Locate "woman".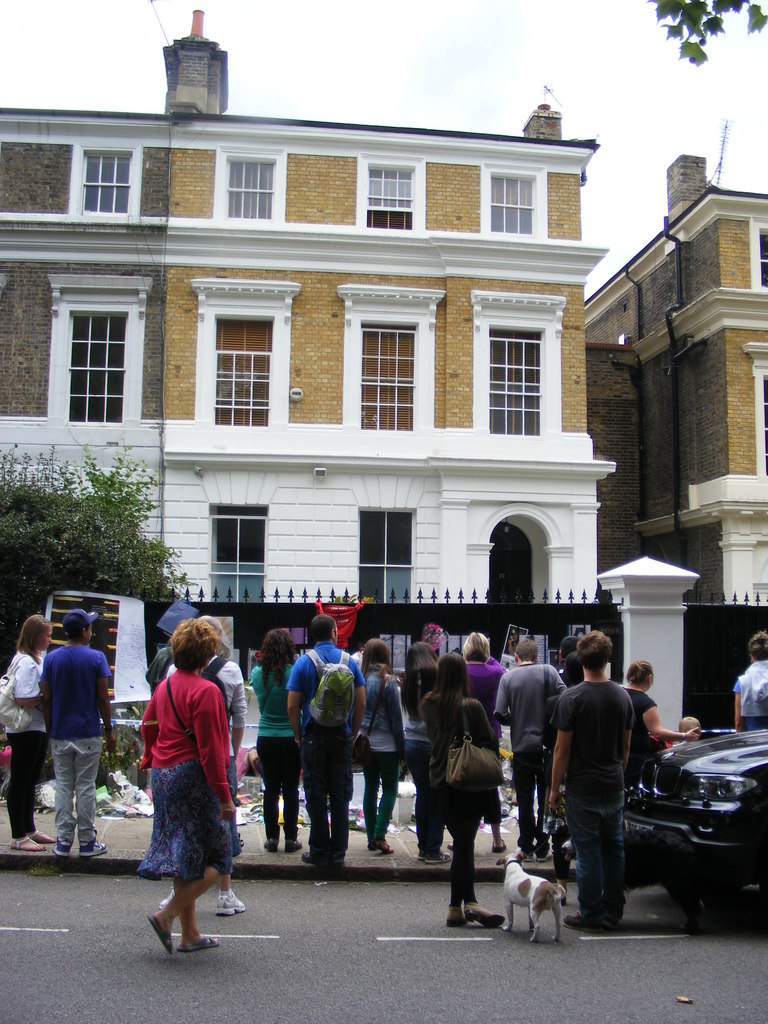
Bounding box: (366,637,392,851).
